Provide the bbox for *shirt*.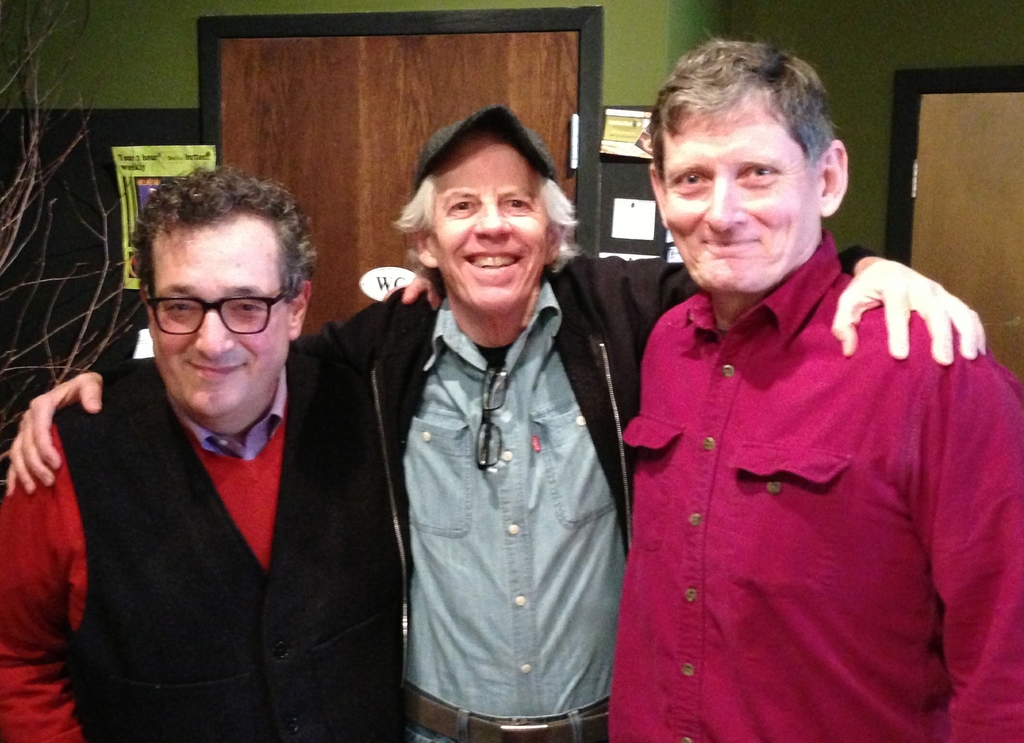
locate(191, 369, 287, 459).
